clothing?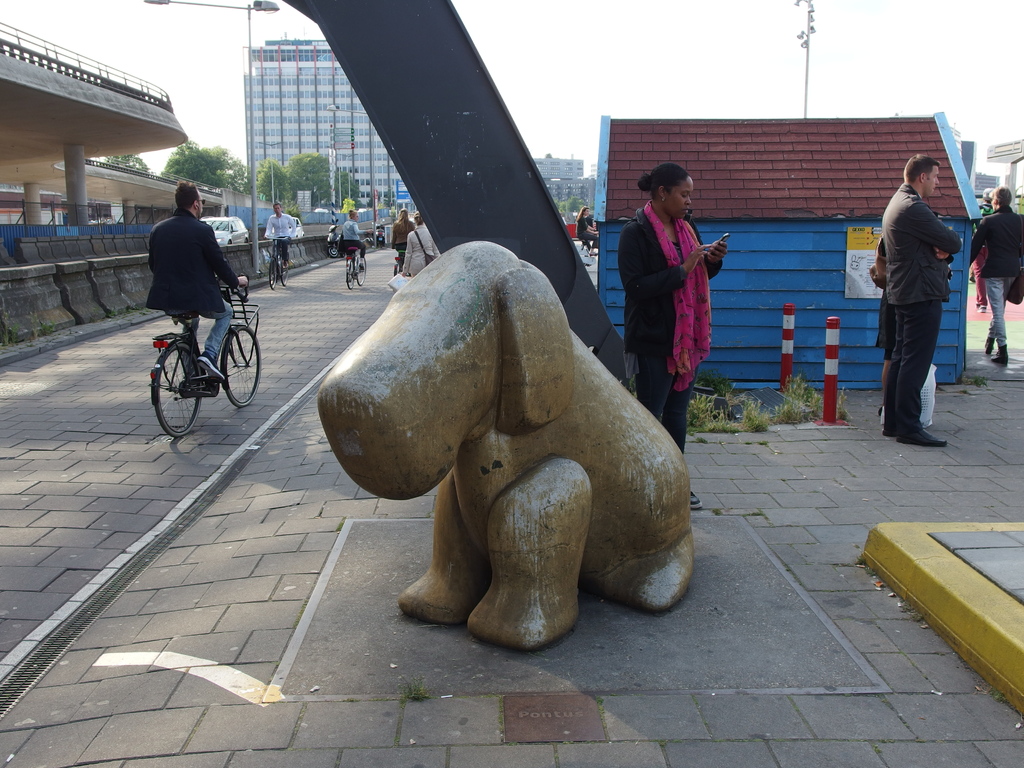
(396, 218, 407, 253)
